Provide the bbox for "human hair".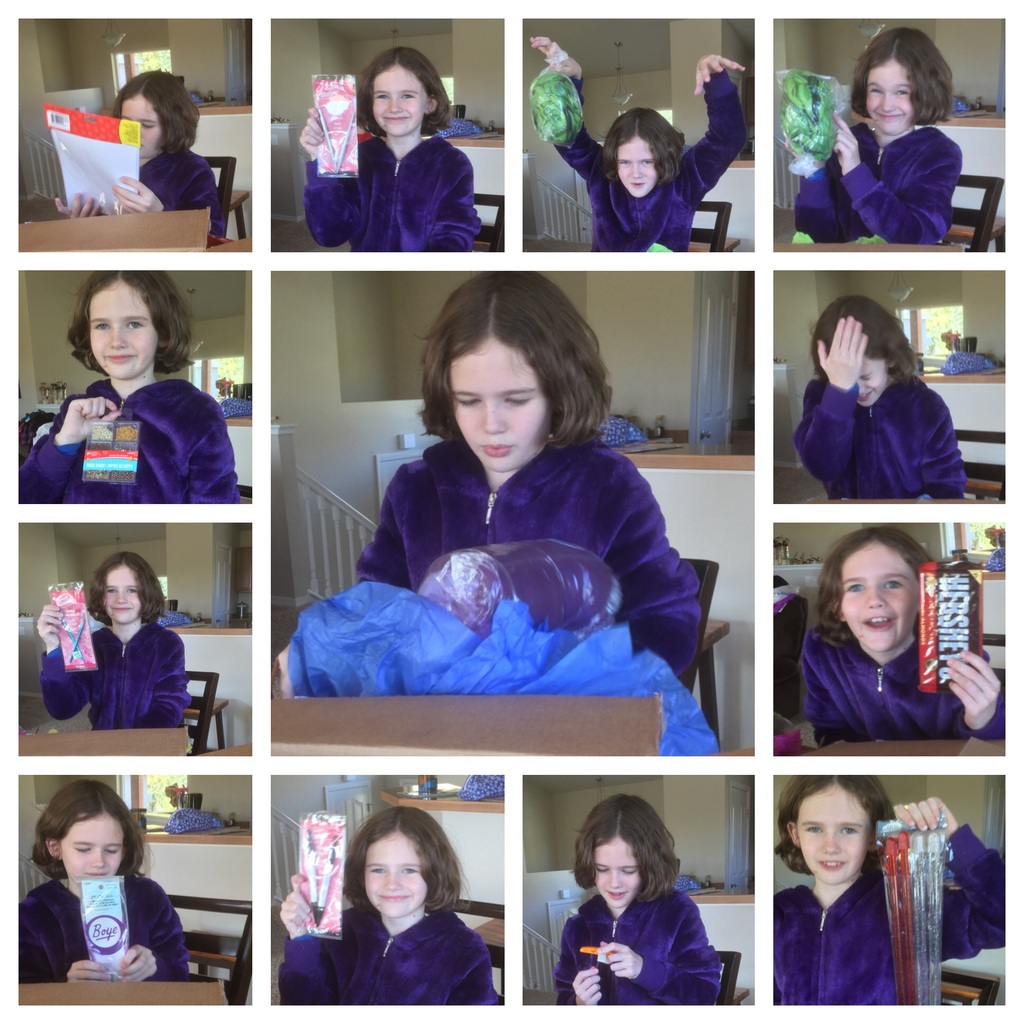
x1=571 y1=795 x2=681 y2=903.
